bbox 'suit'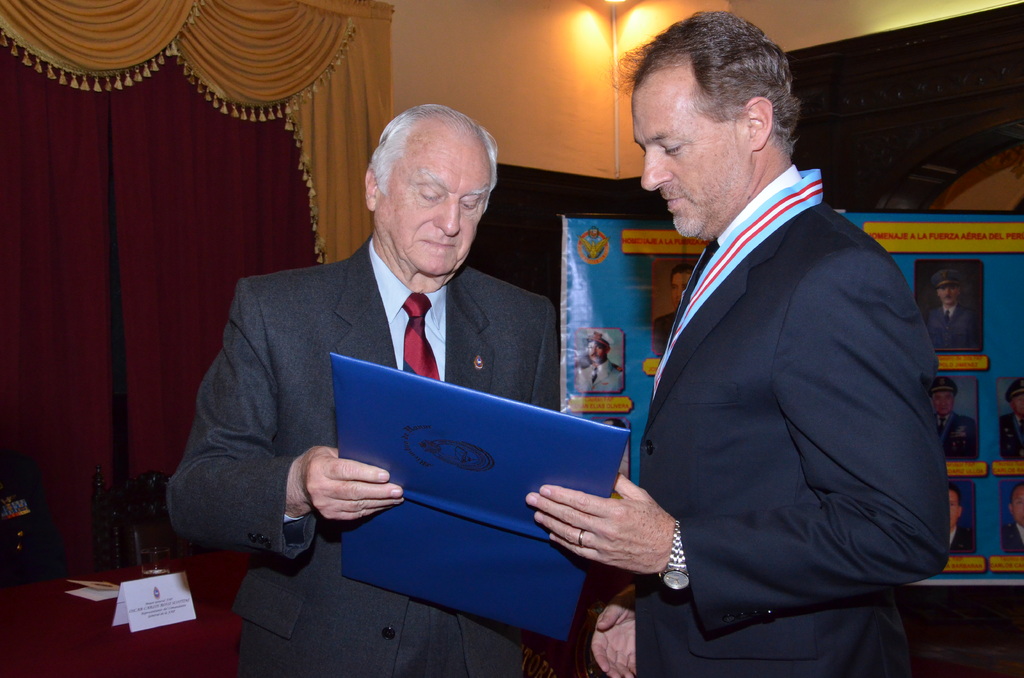
(935,415,981,460)
